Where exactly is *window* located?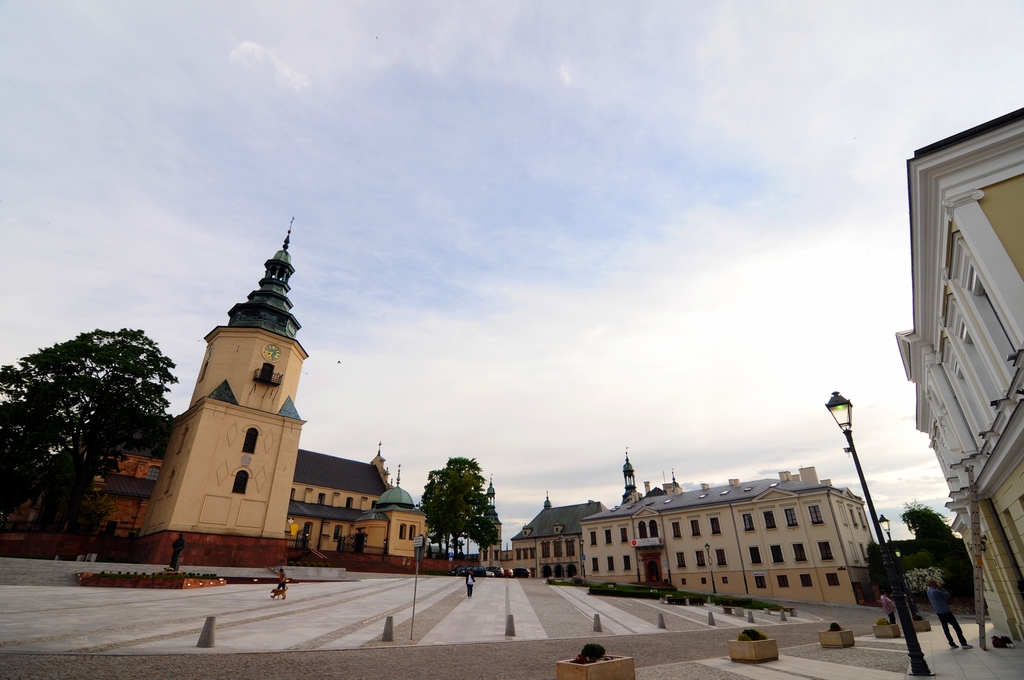
Its bounding box is locate(316, 491, 324, 506).
